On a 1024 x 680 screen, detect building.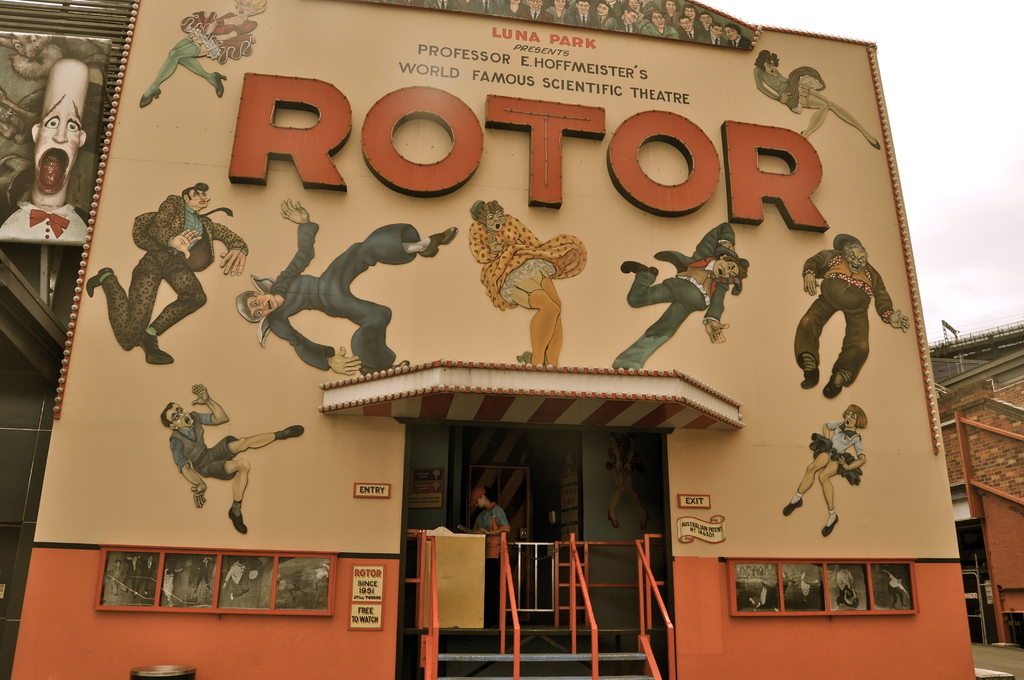
detection(929, 321, 1023, 645).
